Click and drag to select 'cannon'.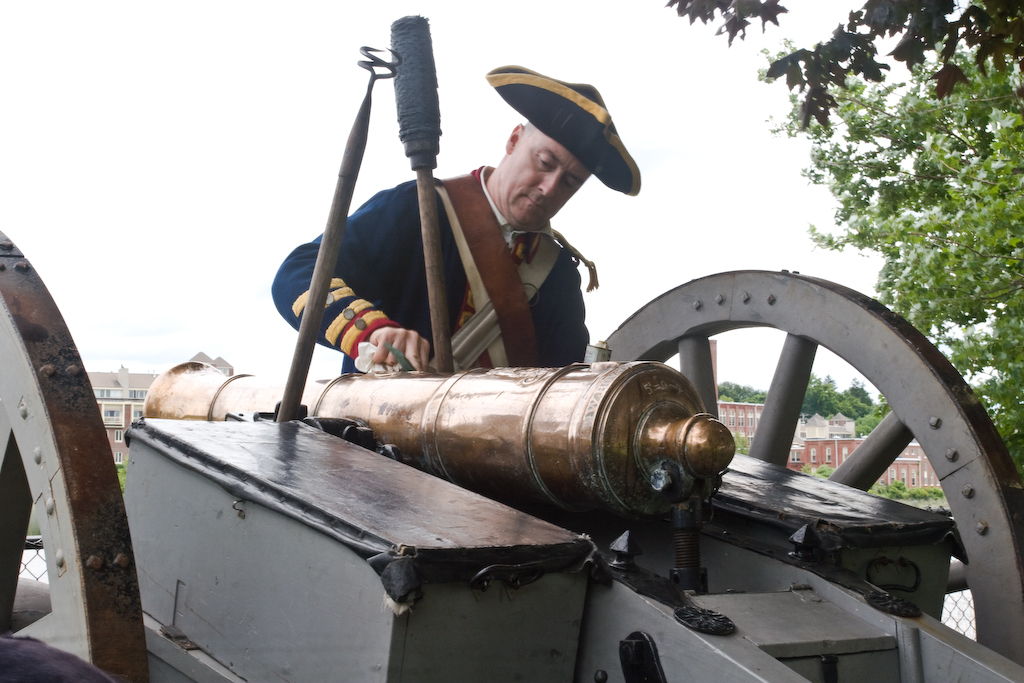
Selection: 0, 13, 1023, 682.
